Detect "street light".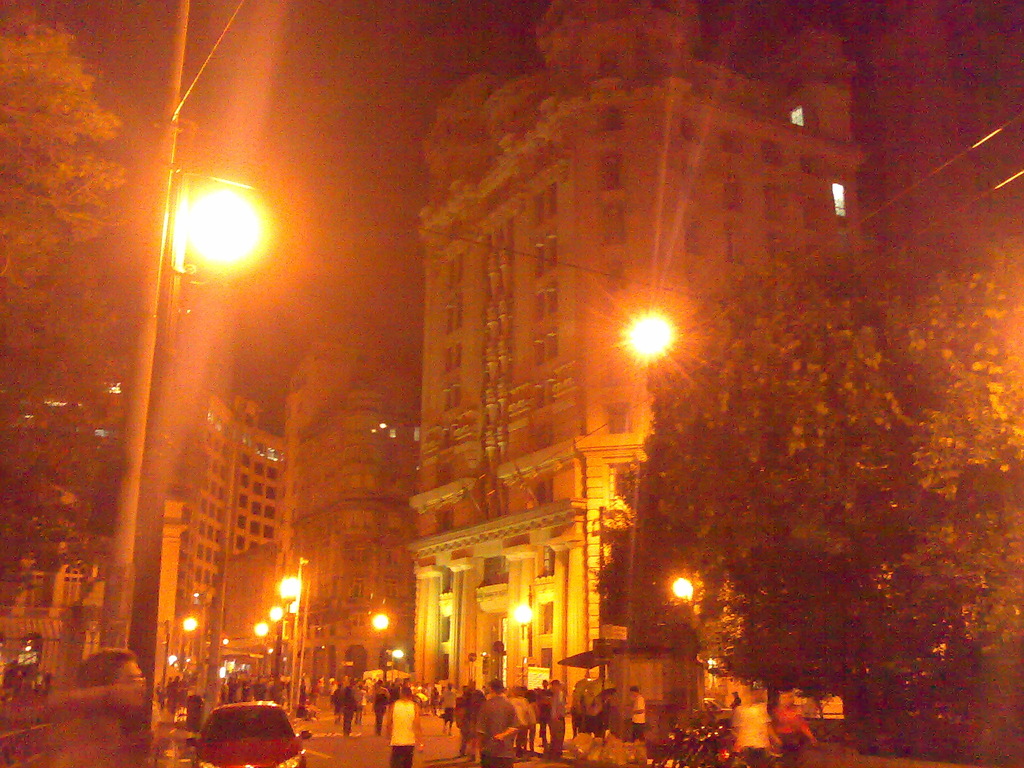
Detected at region(391, 646, 401, 680).
